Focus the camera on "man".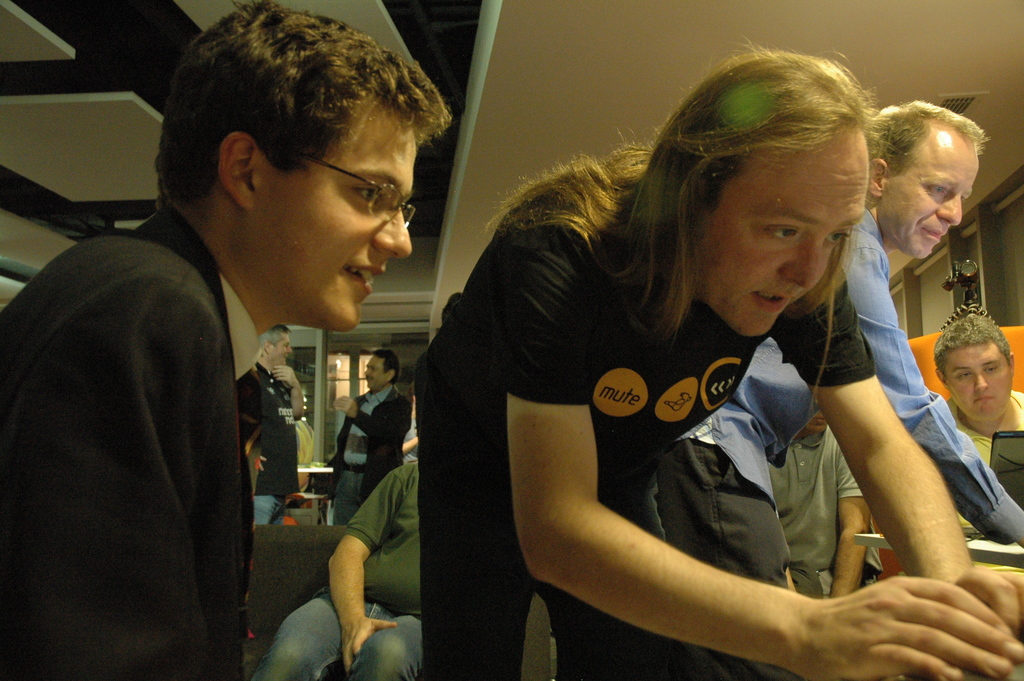
Focus region: bbox=(934, 315, 1023, 532).
